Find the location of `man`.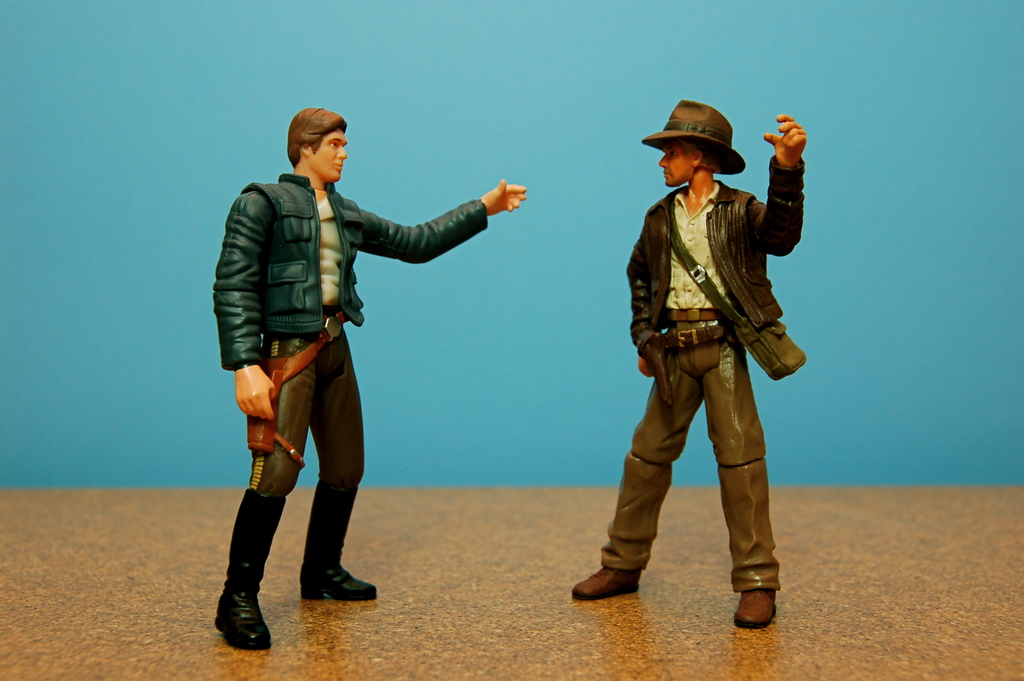
Location: bbox=[599, 90, 809, 638].
